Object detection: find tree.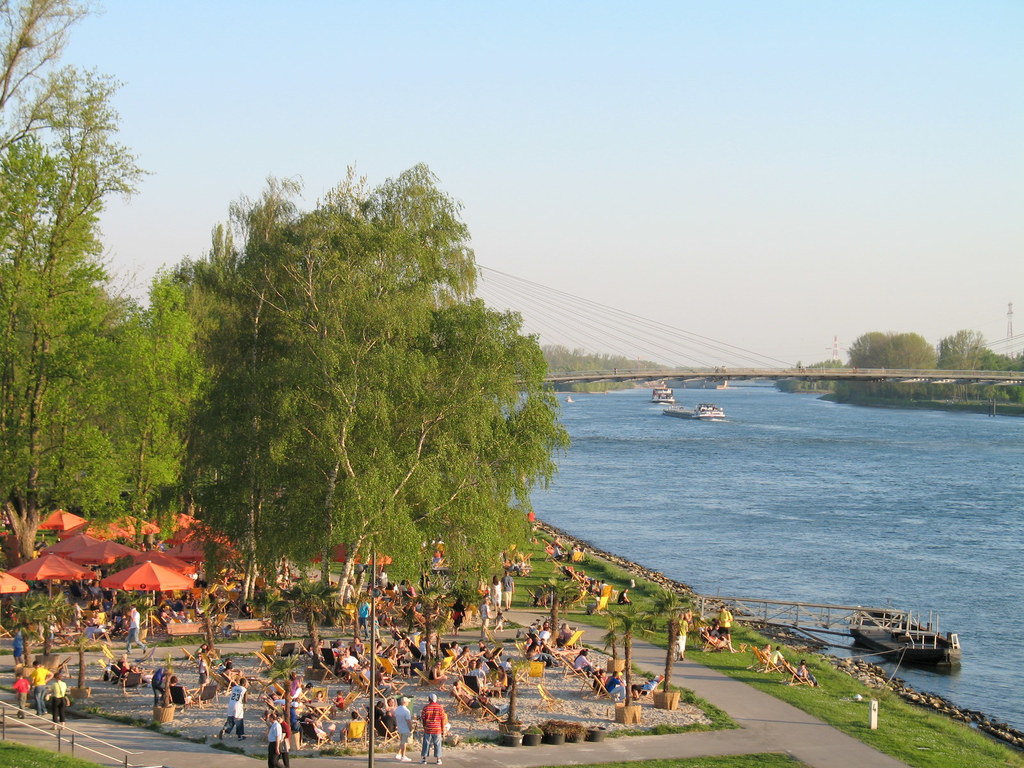
detection(0, 0, 144, 575).
